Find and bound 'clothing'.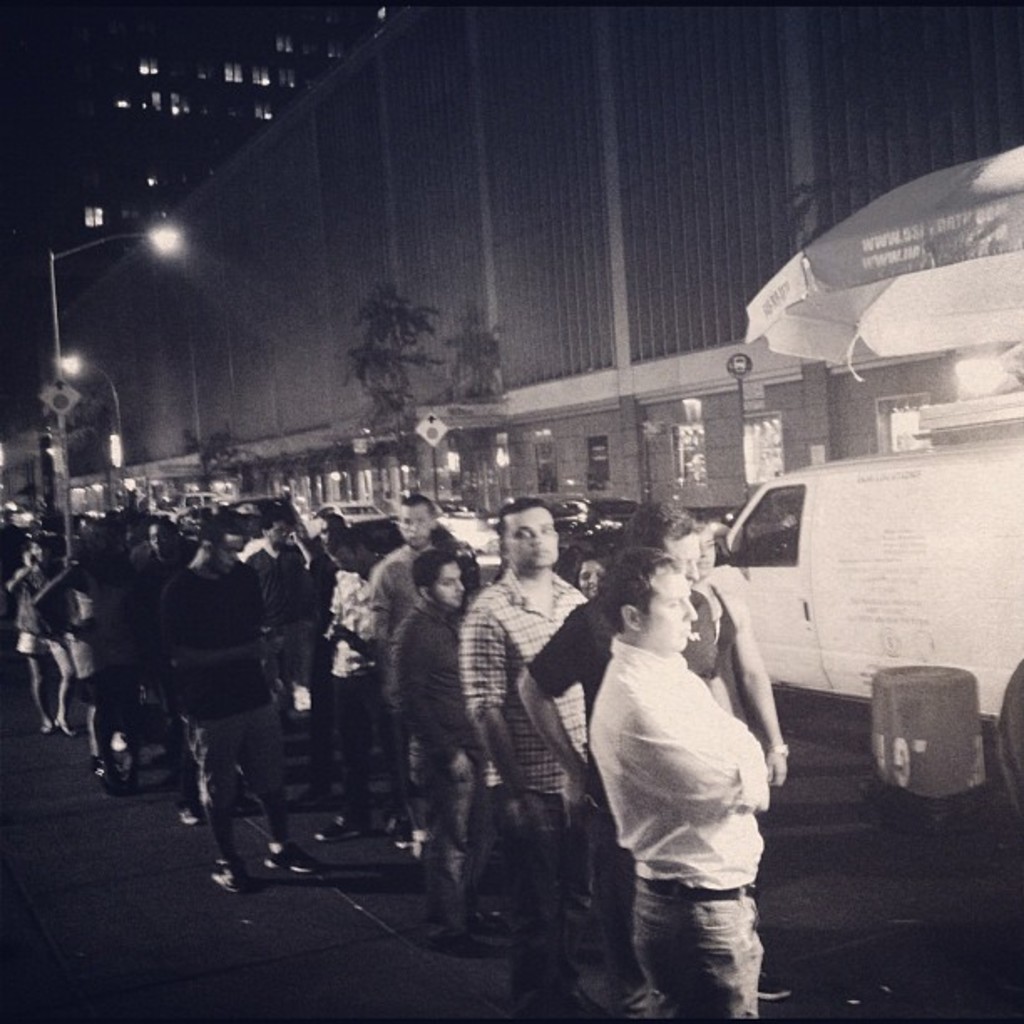
Bound: bbox(253, 525, 361, 621).
